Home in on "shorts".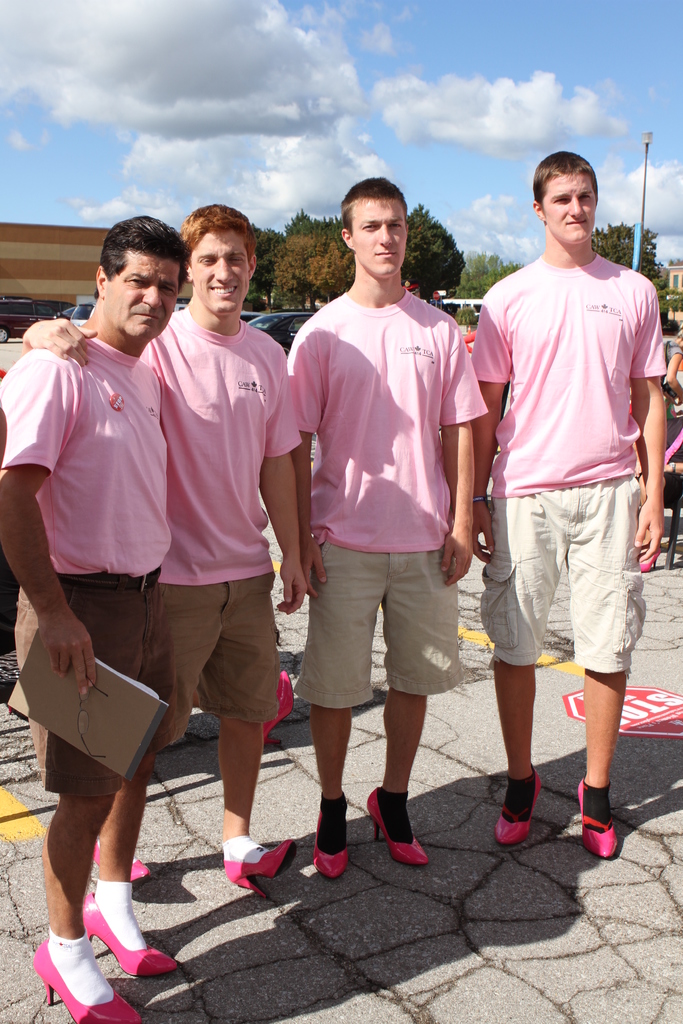
Homed in at bbox=(293, 540, 465, 711).
